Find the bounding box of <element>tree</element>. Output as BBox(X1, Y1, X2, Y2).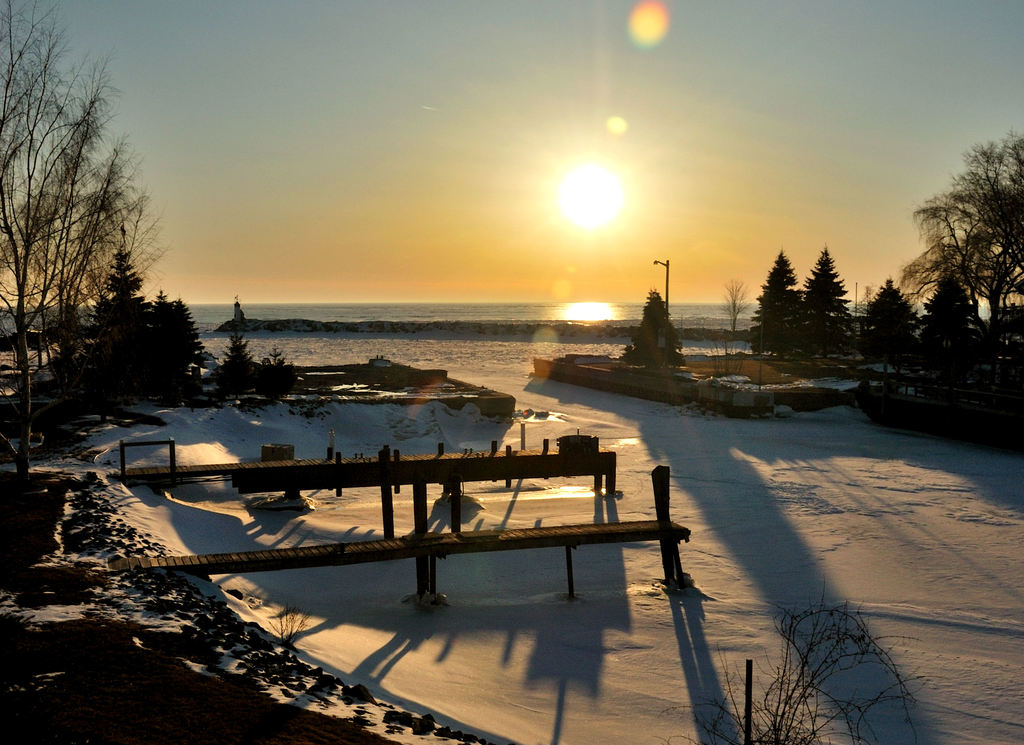
BBox(750, 237, 863, 377).
